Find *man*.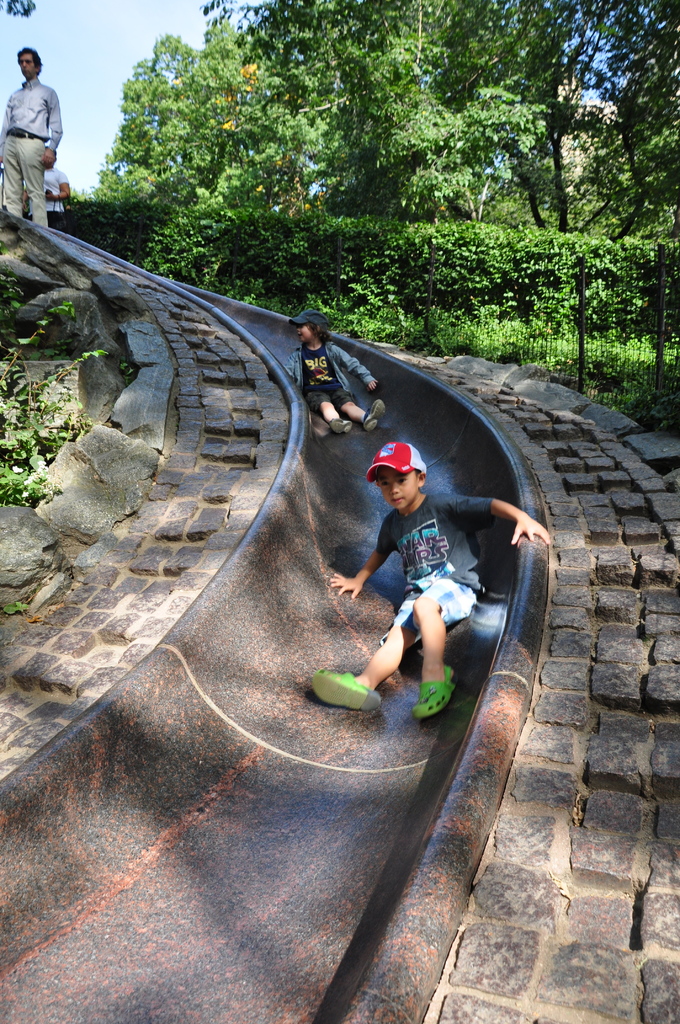
<box>0,42,61,230</box>.
